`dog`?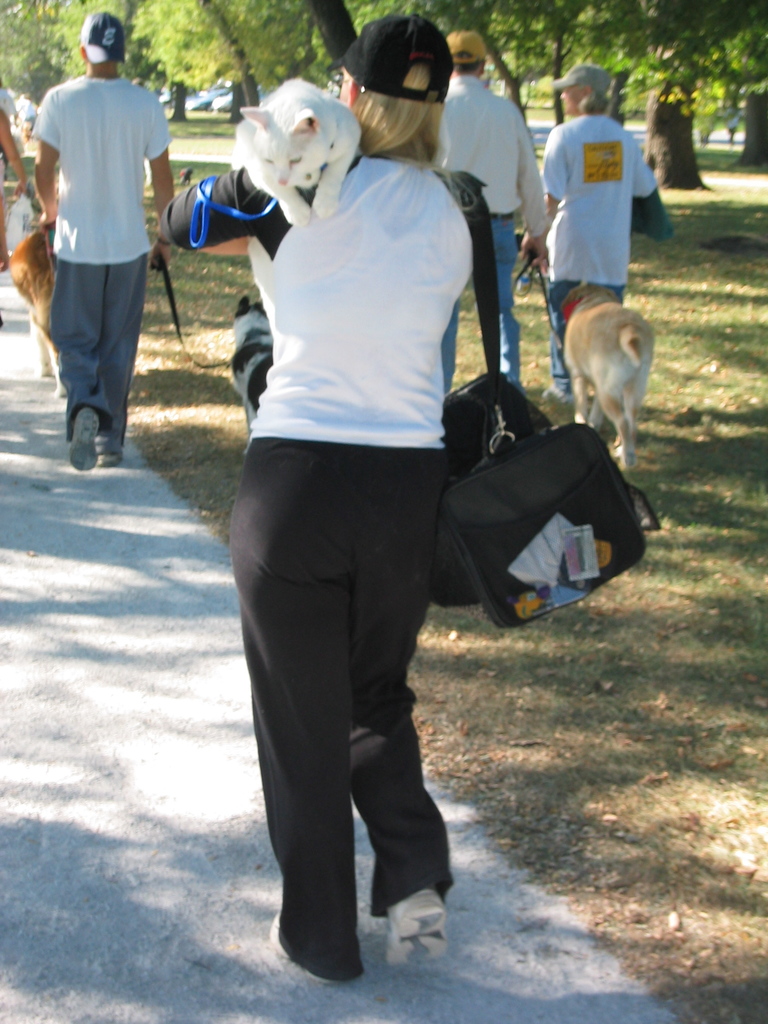
l=557, t=281, r=678, b=468
